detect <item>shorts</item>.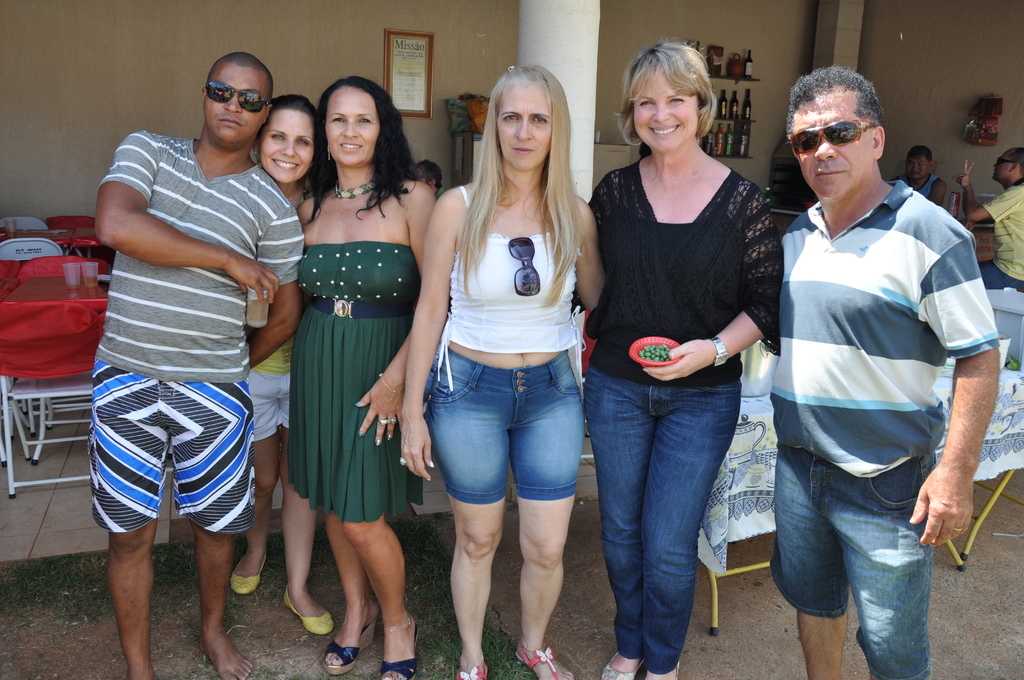
Detected at bbox(426, 354, 581, 508).
